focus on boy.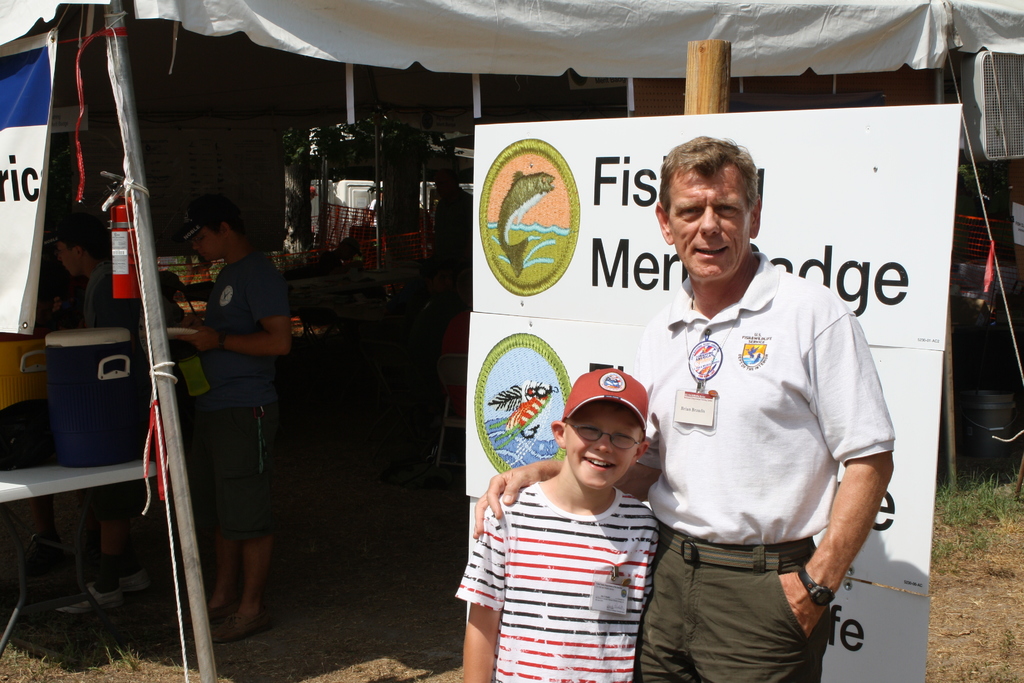
Focused at BBox(474, 373, 698, 675).
